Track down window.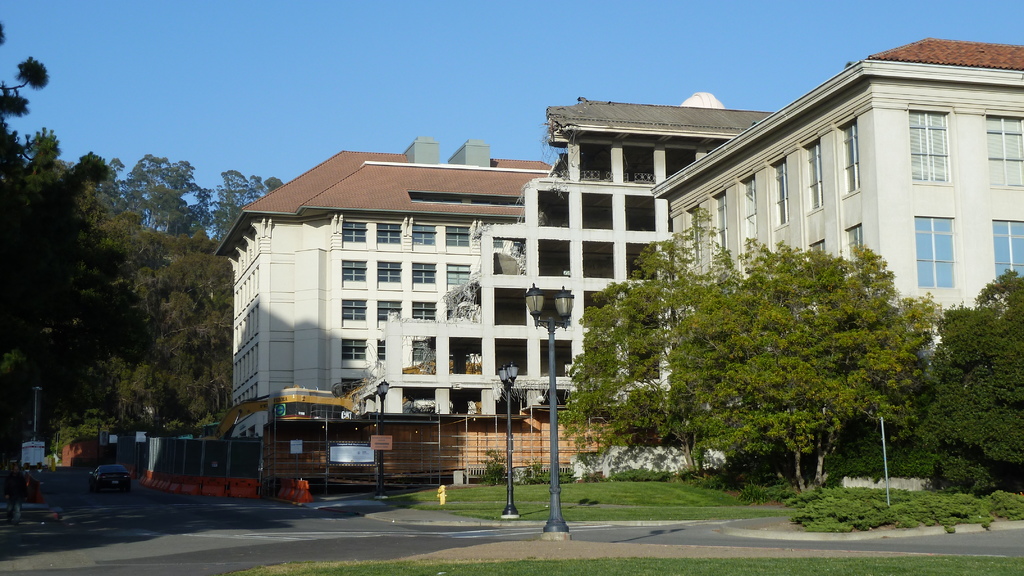
Tracked to [x1=804, y1=132, x2=826, y2=209].
